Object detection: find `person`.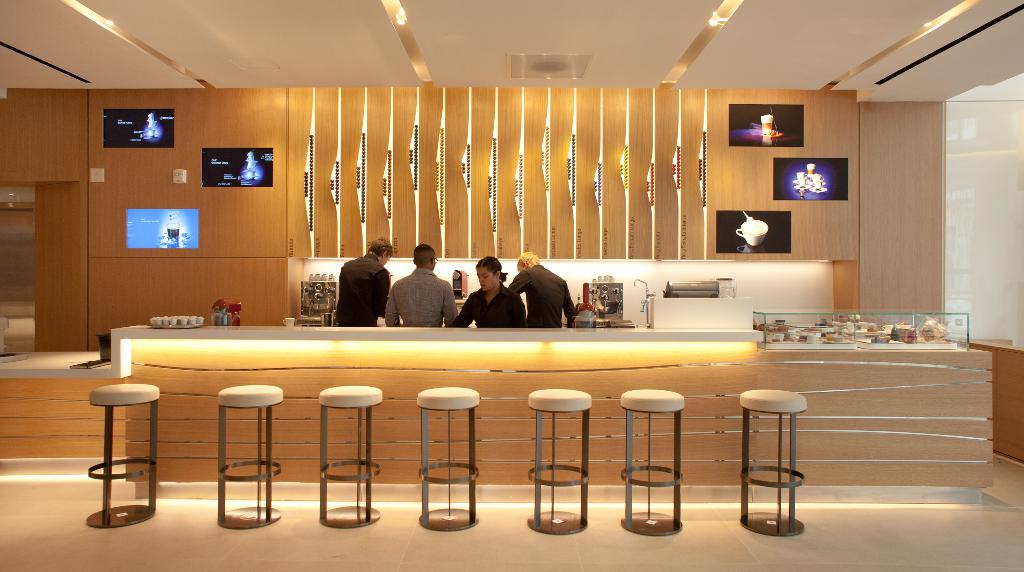
[451,252,525,328].
